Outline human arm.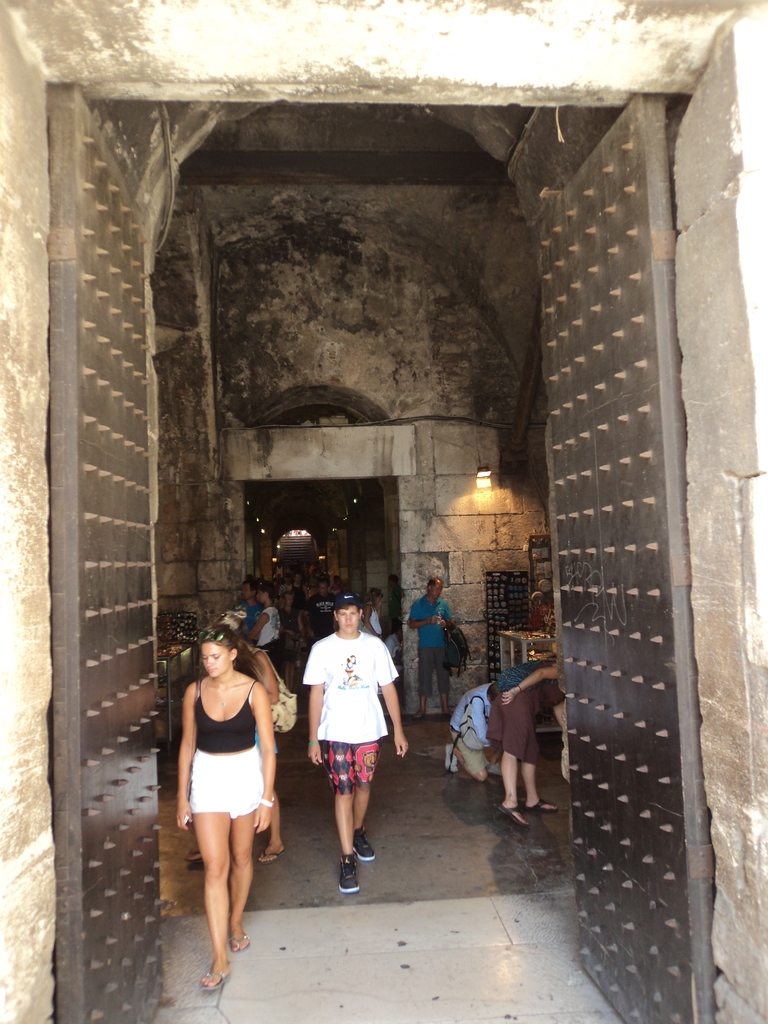
Outline: <region>410, 607, 440, 632</region>.
